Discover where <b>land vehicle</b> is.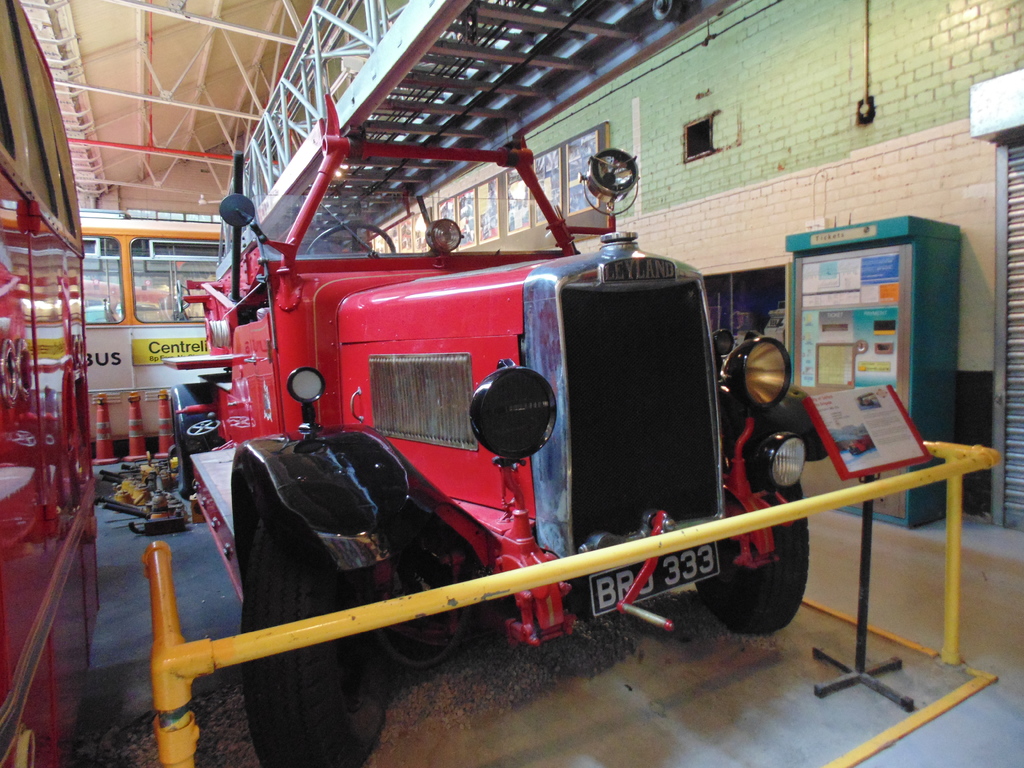
Discovered at x1=80 y1=222 x2=225 y2=442.
